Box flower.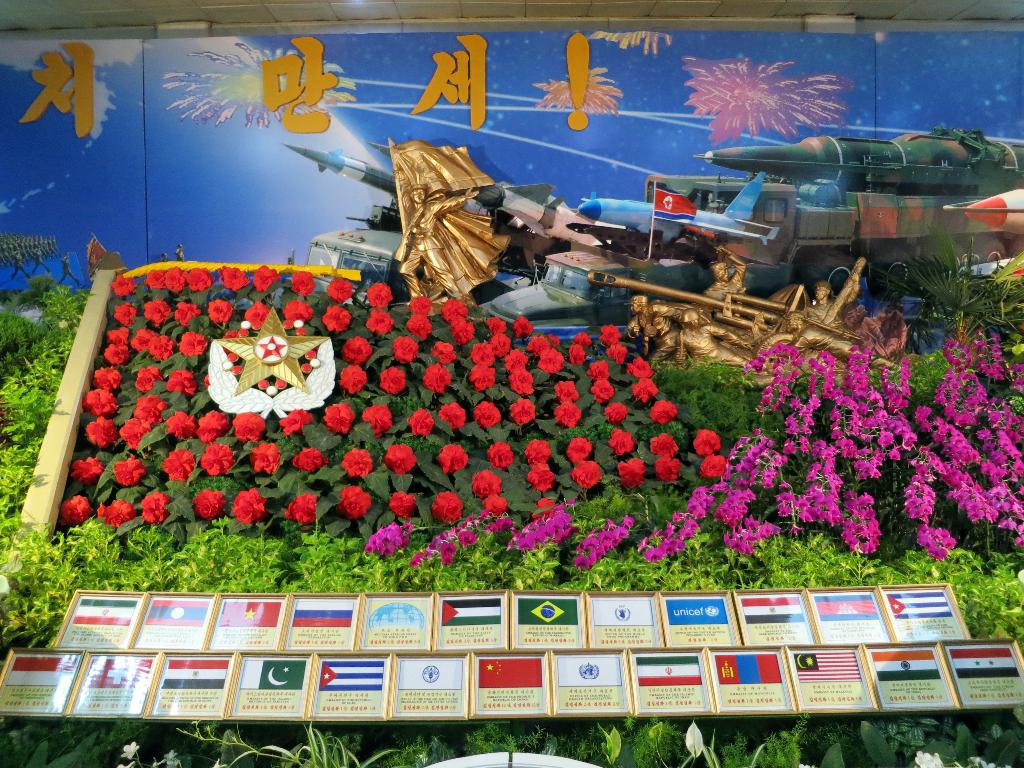
(x1=338, y1=448, x2=371, y2=479).
